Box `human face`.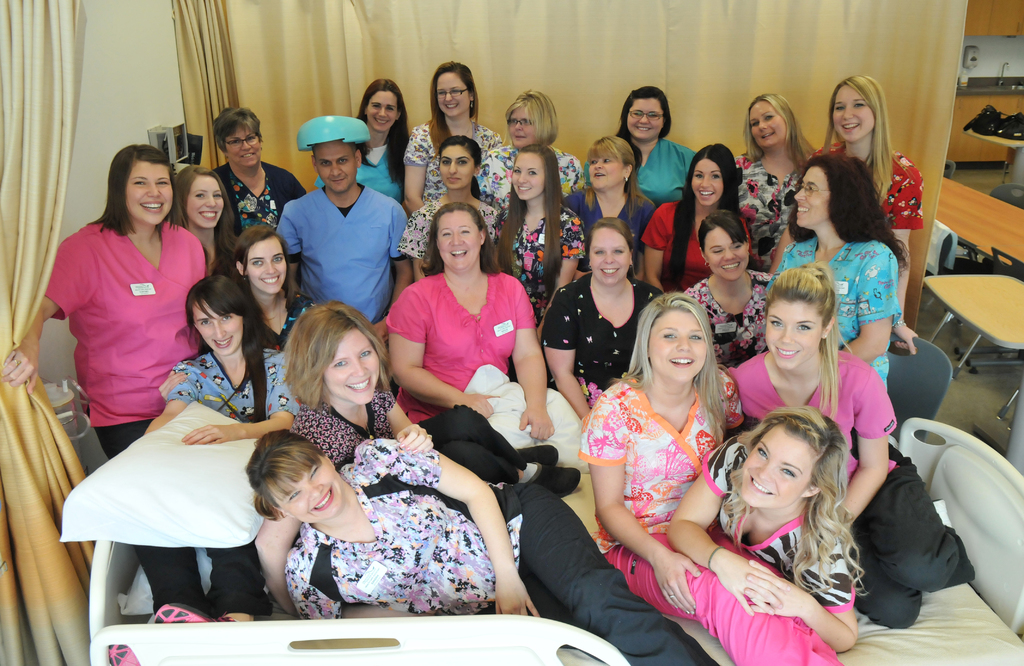
(x1=364, y1=91, x2=397, y2=134).
